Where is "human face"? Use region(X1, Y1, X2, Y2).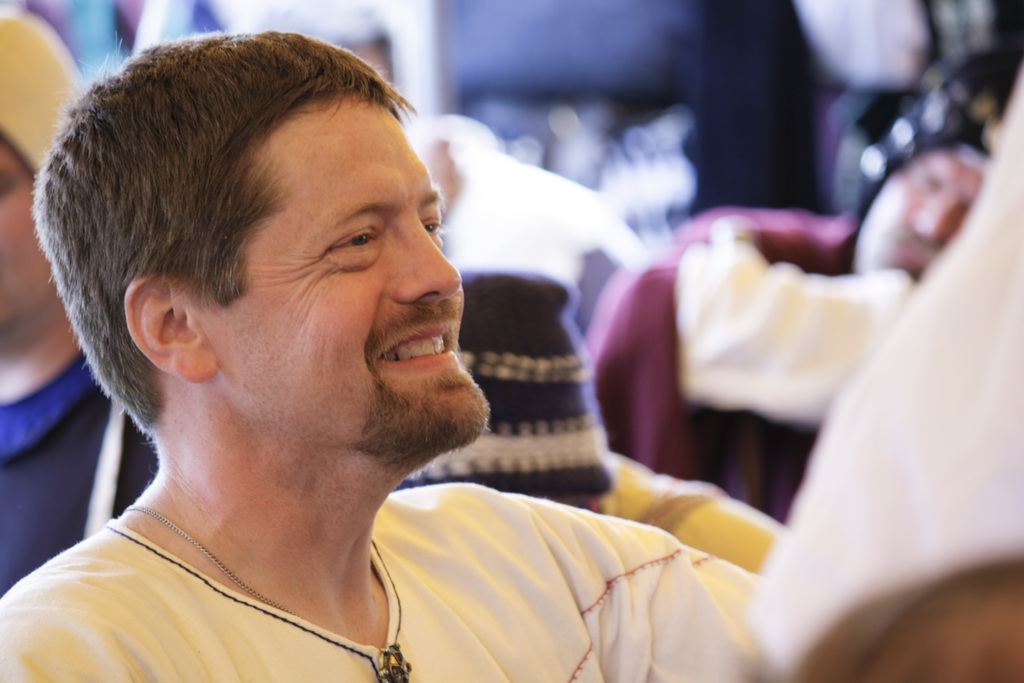
region(214, 93, 491, 450).
